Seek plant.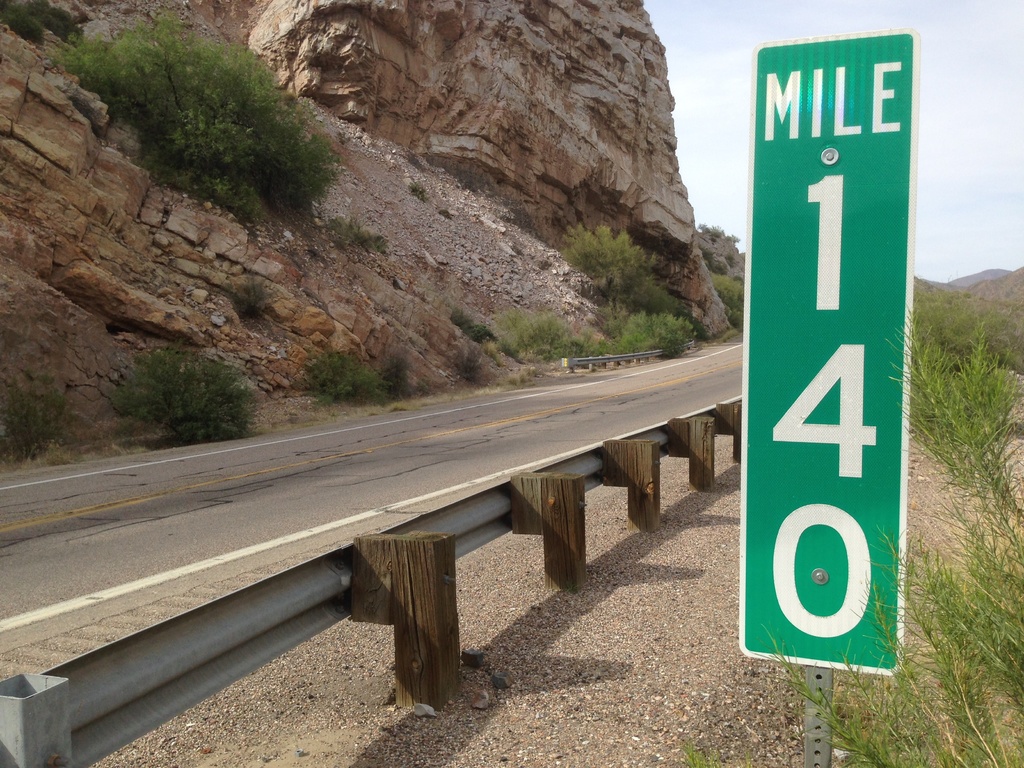
[223,275,275,327].
